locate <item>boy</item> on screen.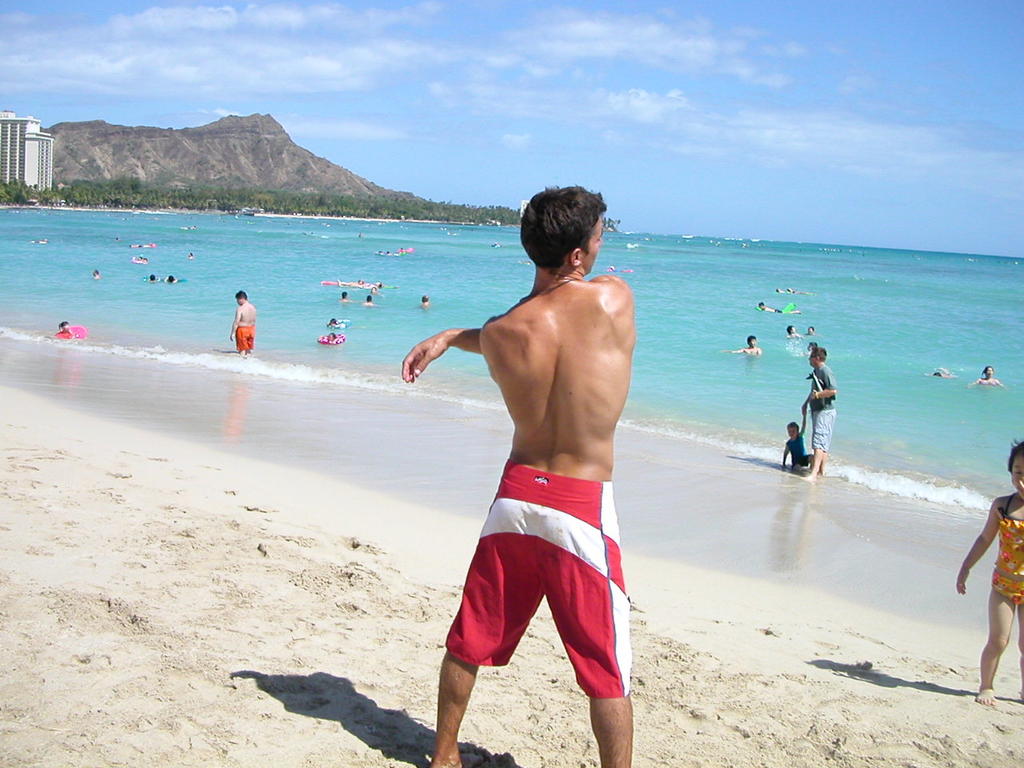
On screen at [782,406,819,474].
